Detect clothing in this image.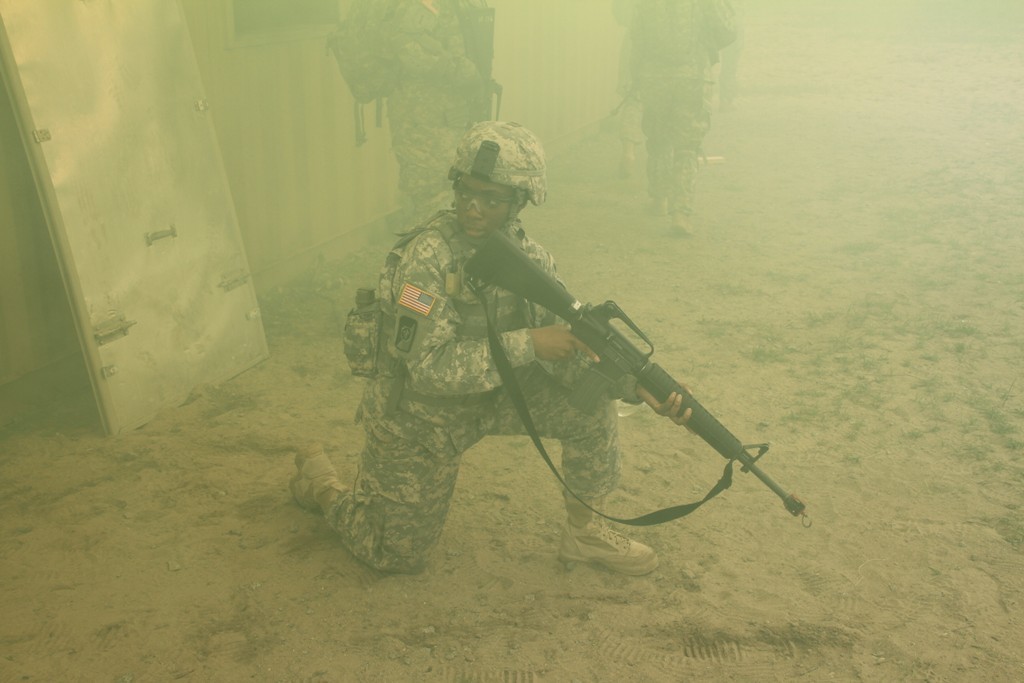
Detection: region(384, 0, 468, 234).
